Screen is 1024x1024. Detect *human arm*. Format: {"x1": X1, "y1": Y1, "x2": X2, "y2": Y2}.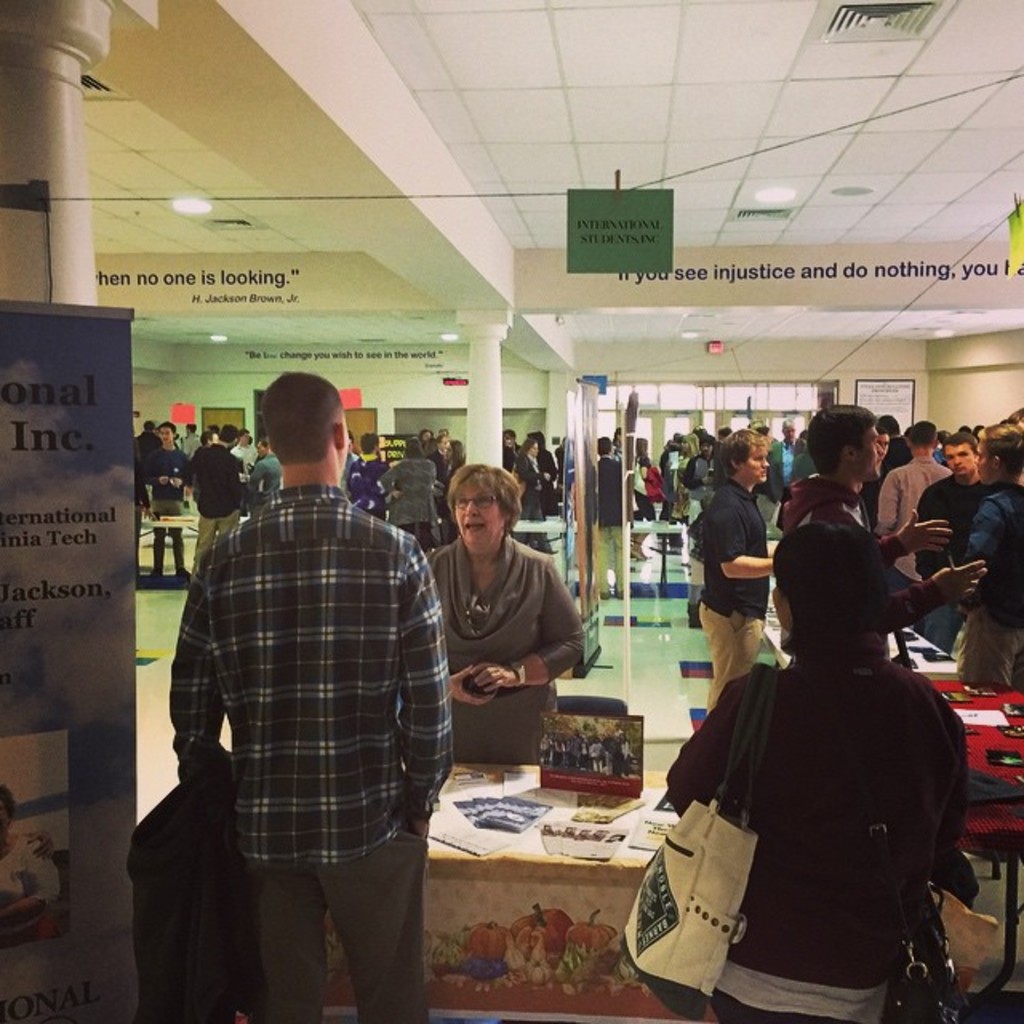
{"x1": 477, "y1": 563, "x2": 597, "y2": 690}.
